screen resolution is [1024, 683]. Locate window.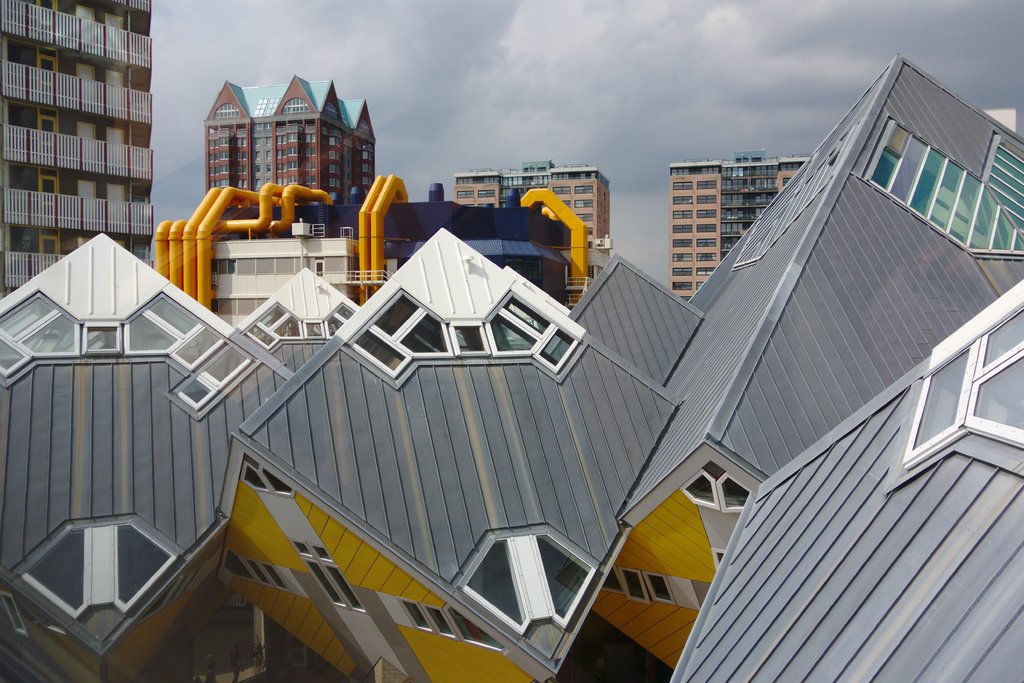
bbox=[175, 341, 250, 405].
